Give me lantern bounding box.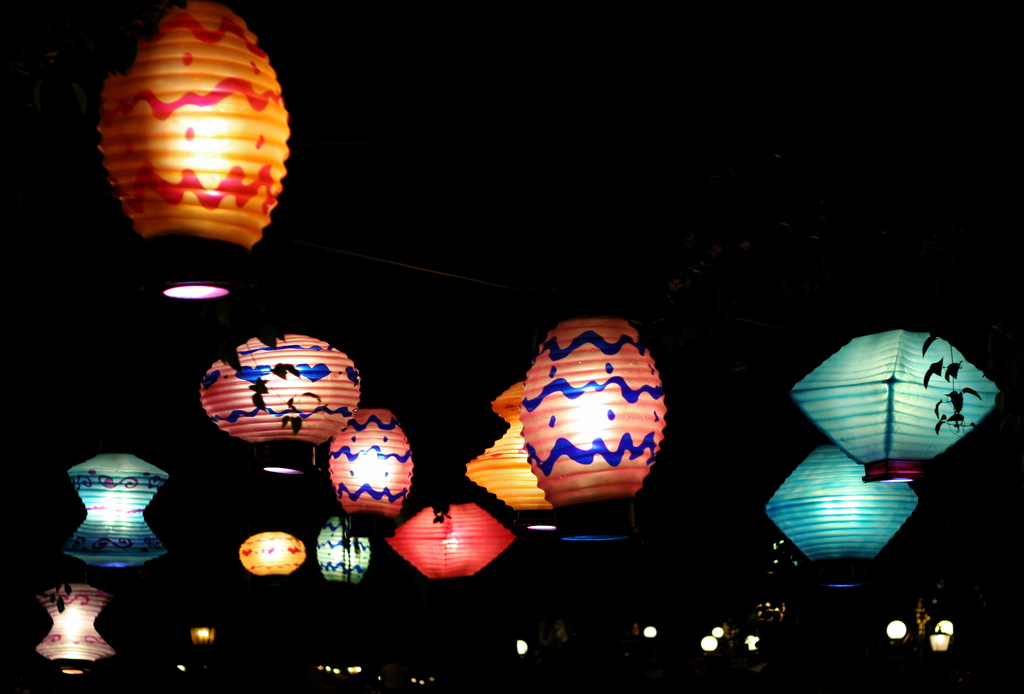
Rect(60, 452, 174, 567).
